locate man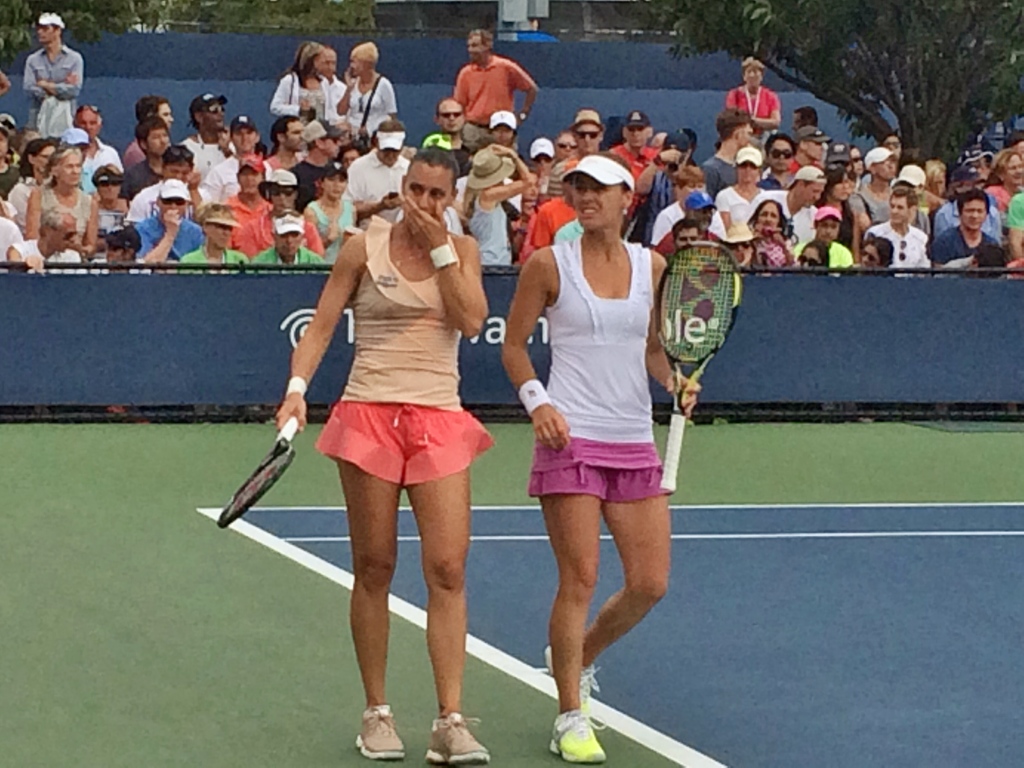
Rect(430, 97, 483, 180)
